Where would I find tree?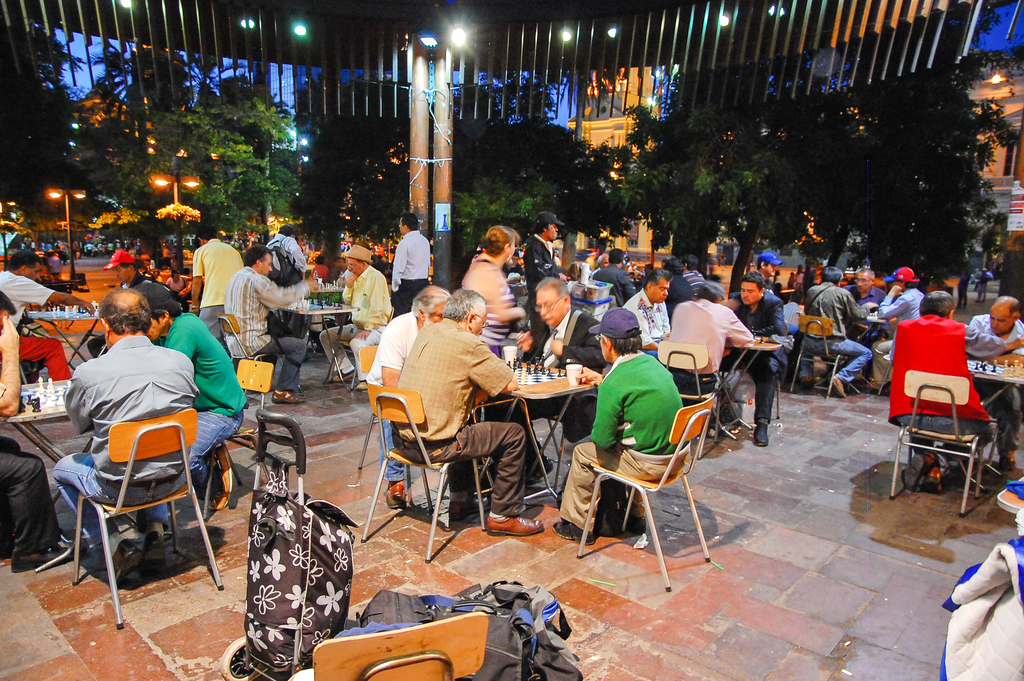
At 788/4/1023/270.
